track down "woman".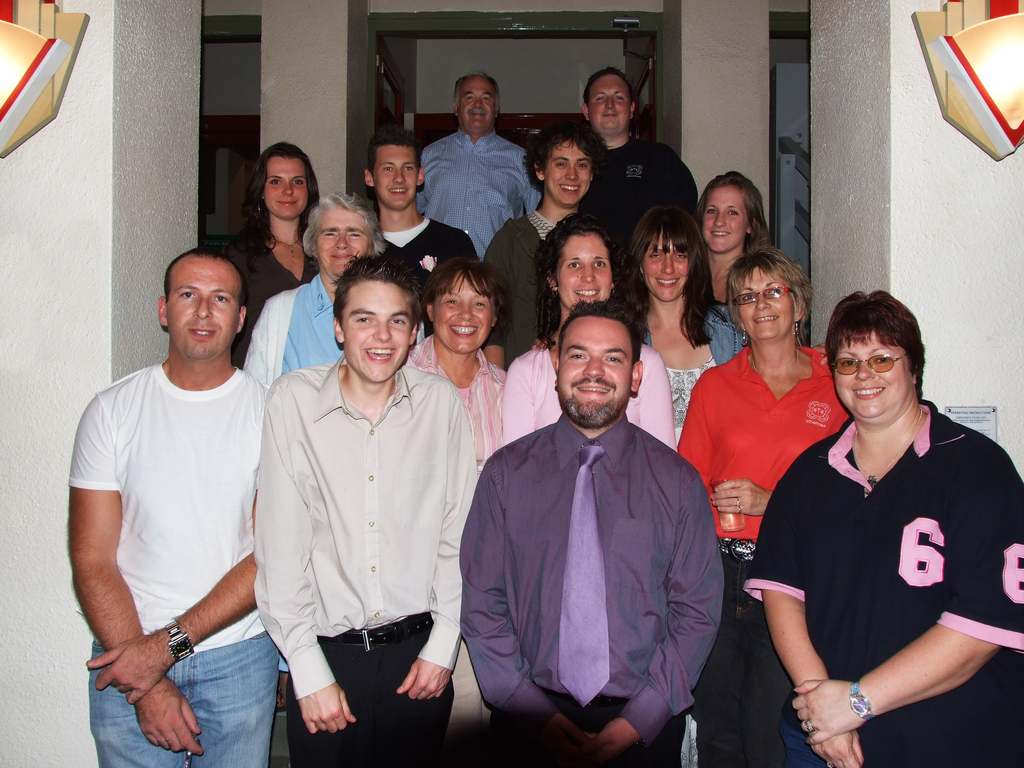
Tracked to 236 147 332 365.
